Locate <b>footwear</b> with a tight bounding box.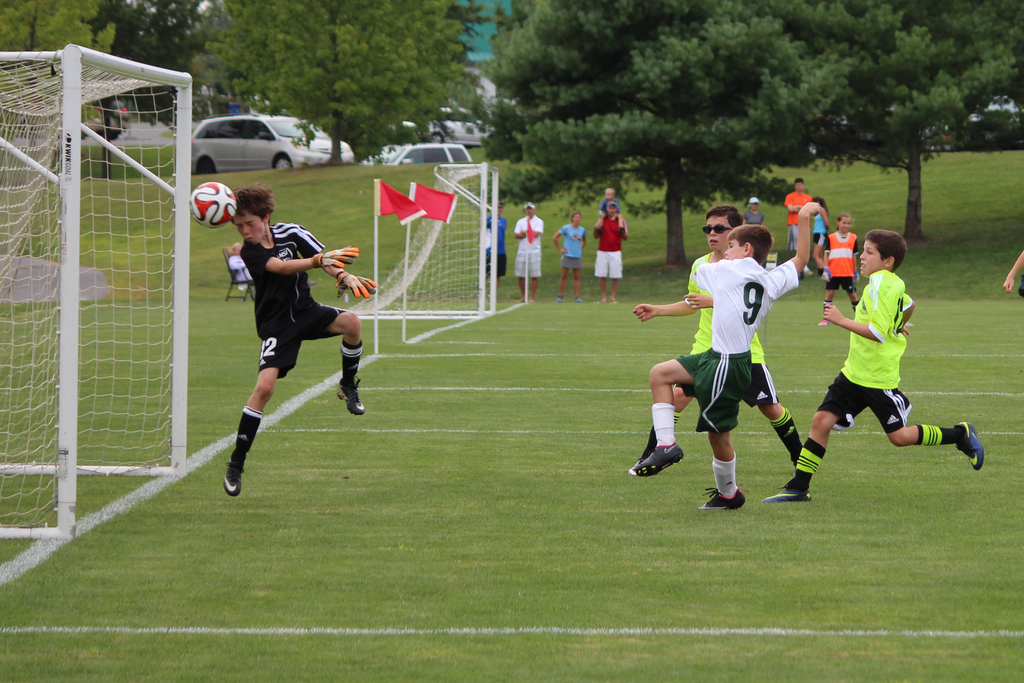
x1=223, y1=463, x2=242, y2=500.
